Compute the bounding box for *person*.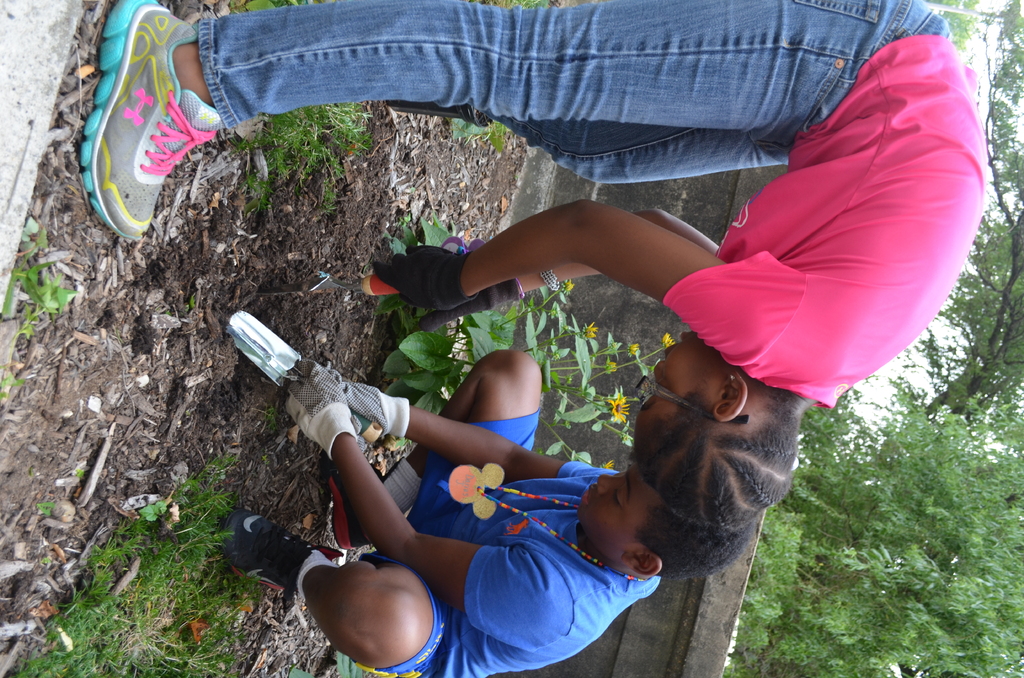
detection(221, 347, 757, 677).
